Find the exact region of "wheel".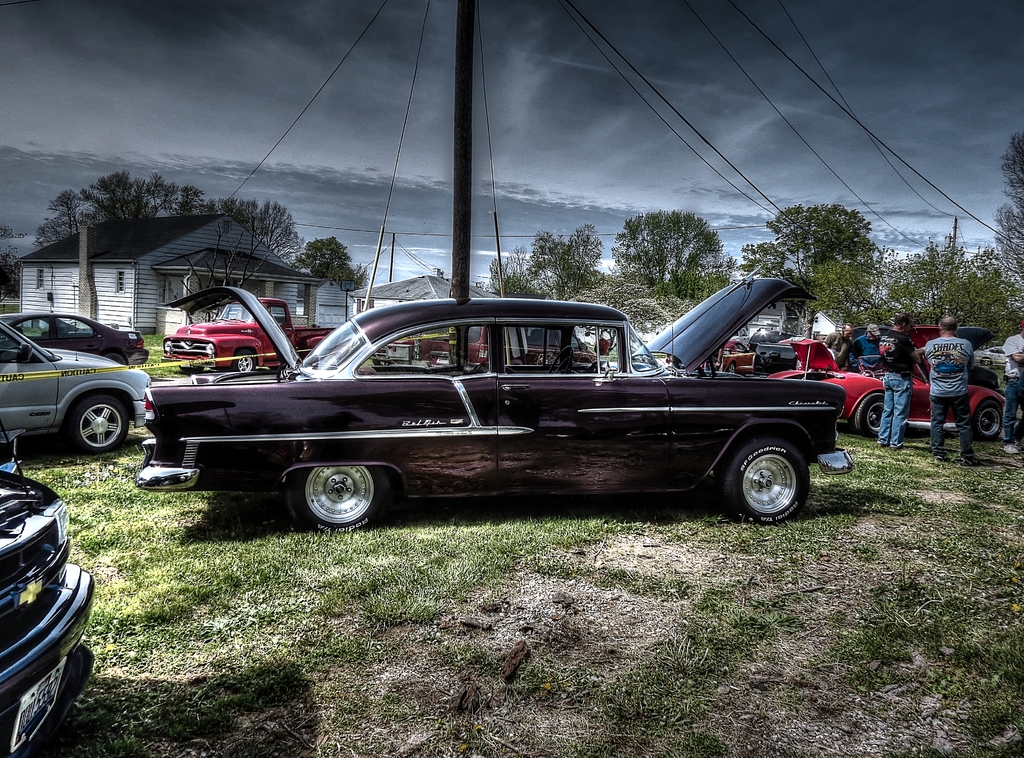
Exact region: crop(236, 349, 255, 375).
